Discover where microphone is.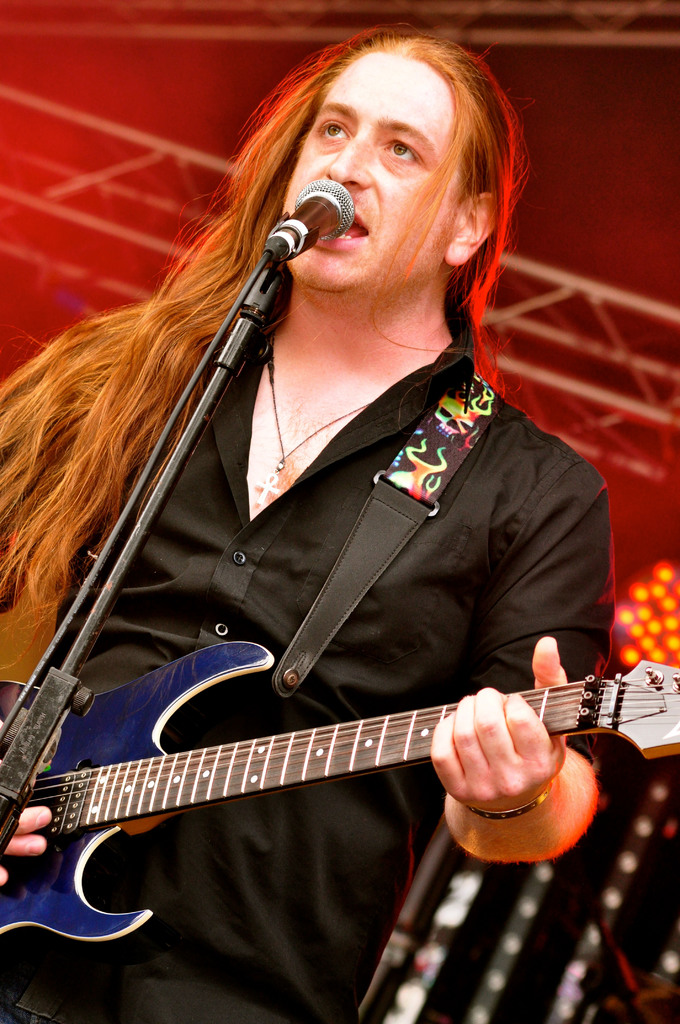
Discovered at select_region(262, 174, 359, 265).
